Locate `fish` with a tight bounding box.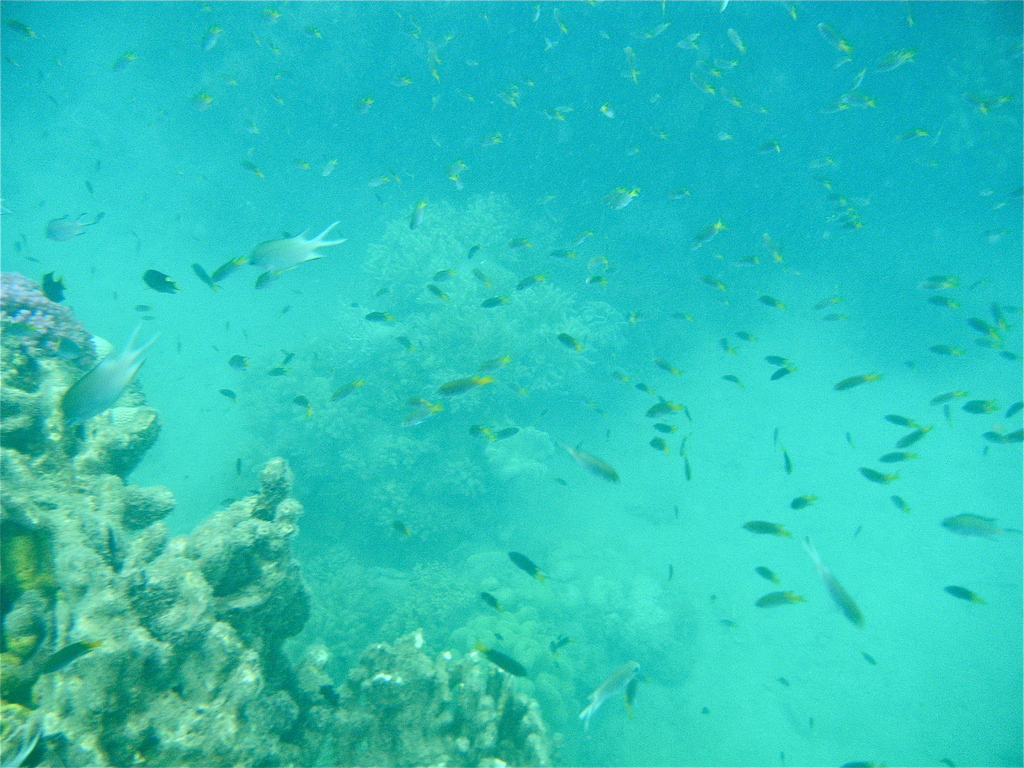
BBox(509, 237, 522, 250).
